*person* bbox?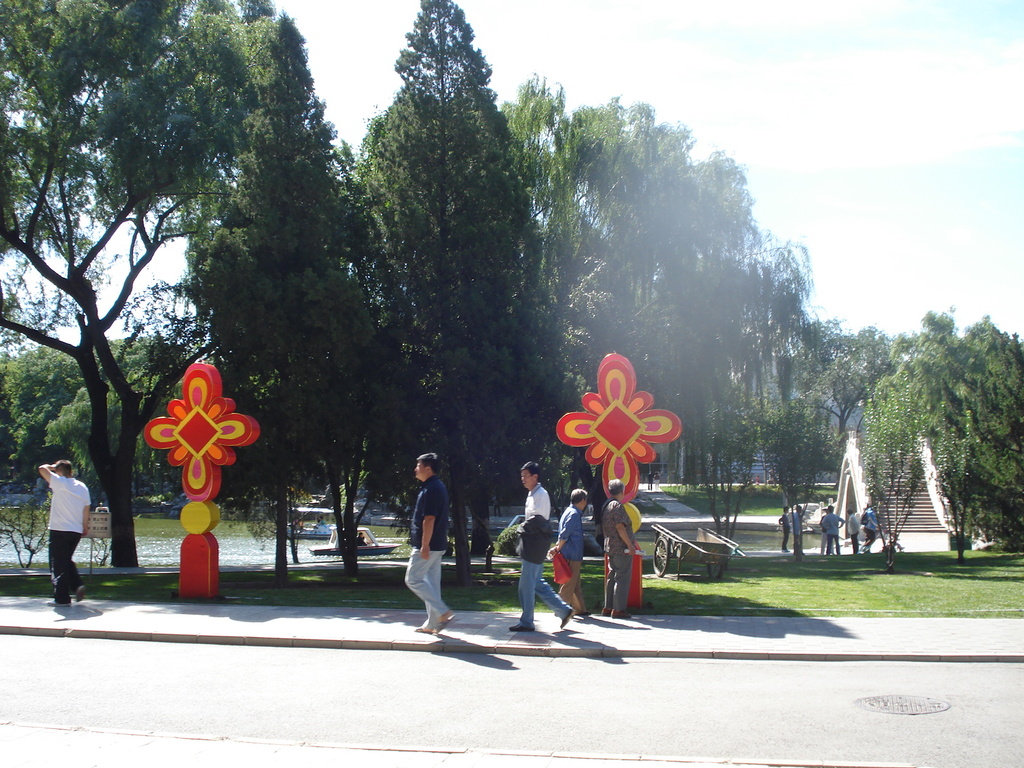
Rect(548, 490, 593, 618)
